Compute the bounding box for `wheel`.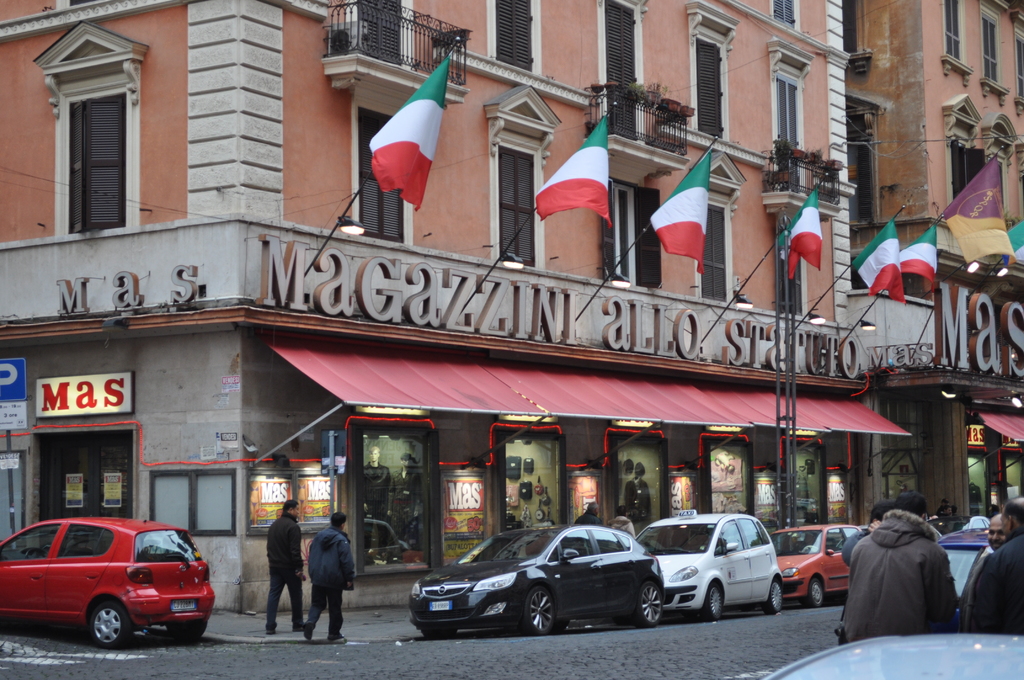
crop(90, 597, 131, 647).
